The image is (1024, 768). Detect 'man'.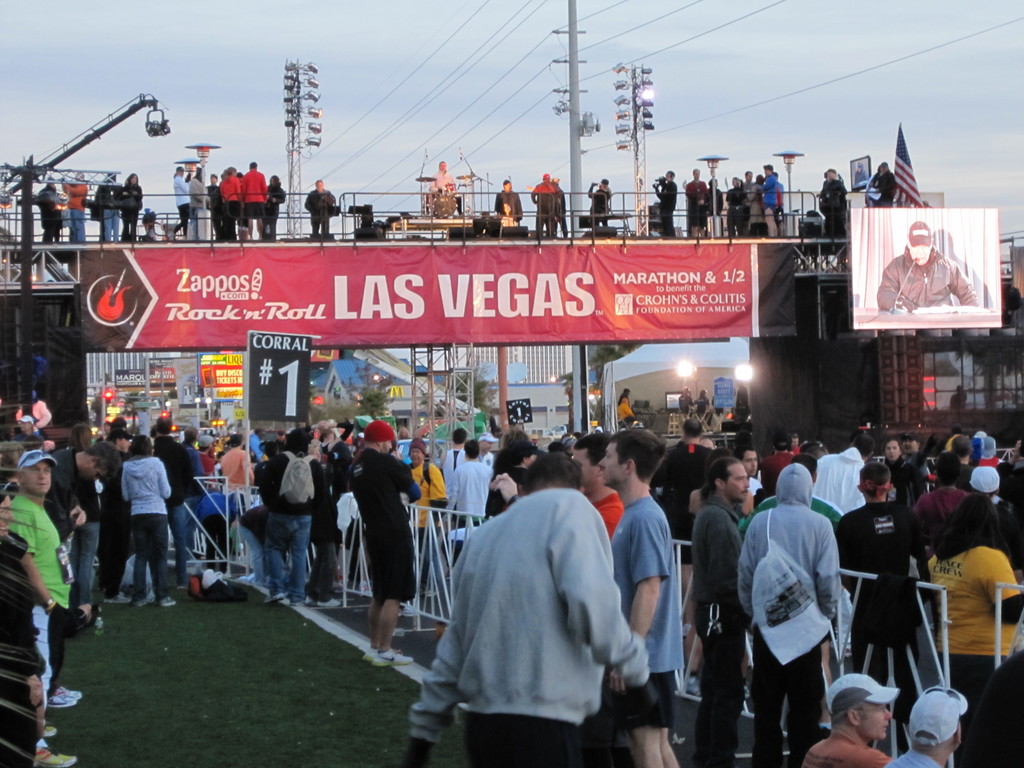
Detection: bbox=[220, 434, 264, 491].
